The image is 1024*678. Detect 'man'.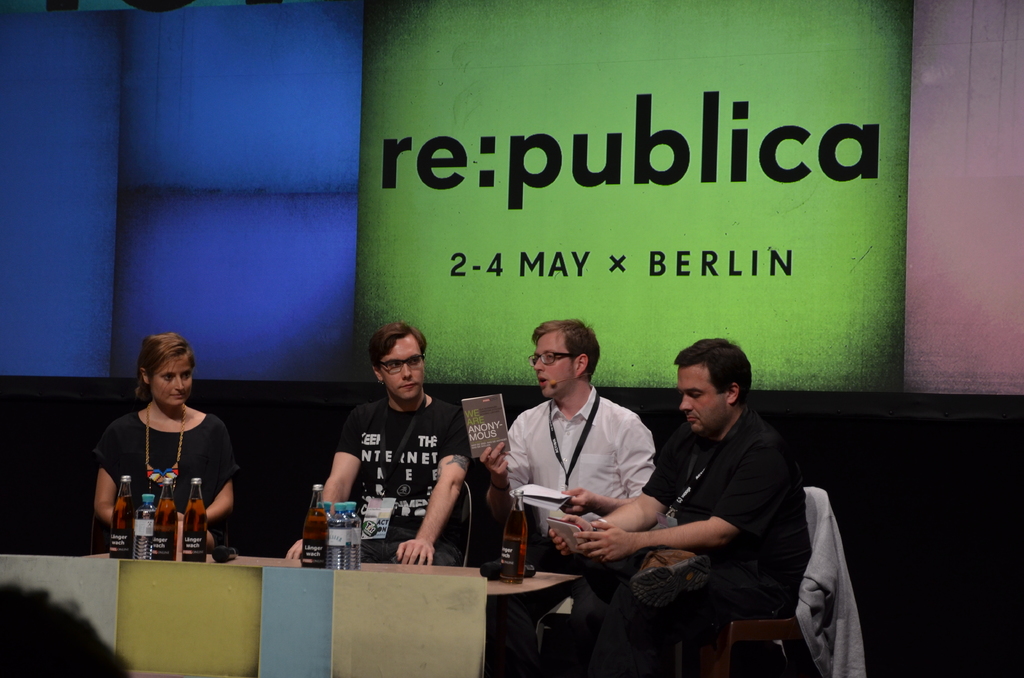
Detection: <region>481, 319, 662, 575</region>.
